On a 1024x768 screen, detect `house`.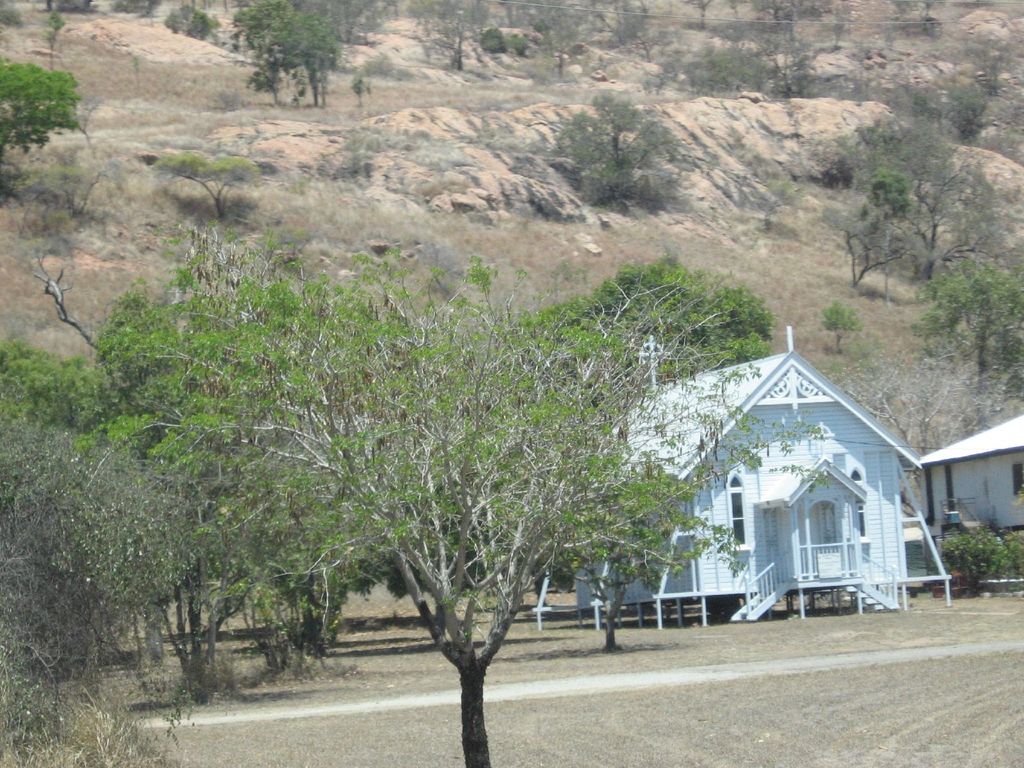
(918, 411, 1023, 531).
